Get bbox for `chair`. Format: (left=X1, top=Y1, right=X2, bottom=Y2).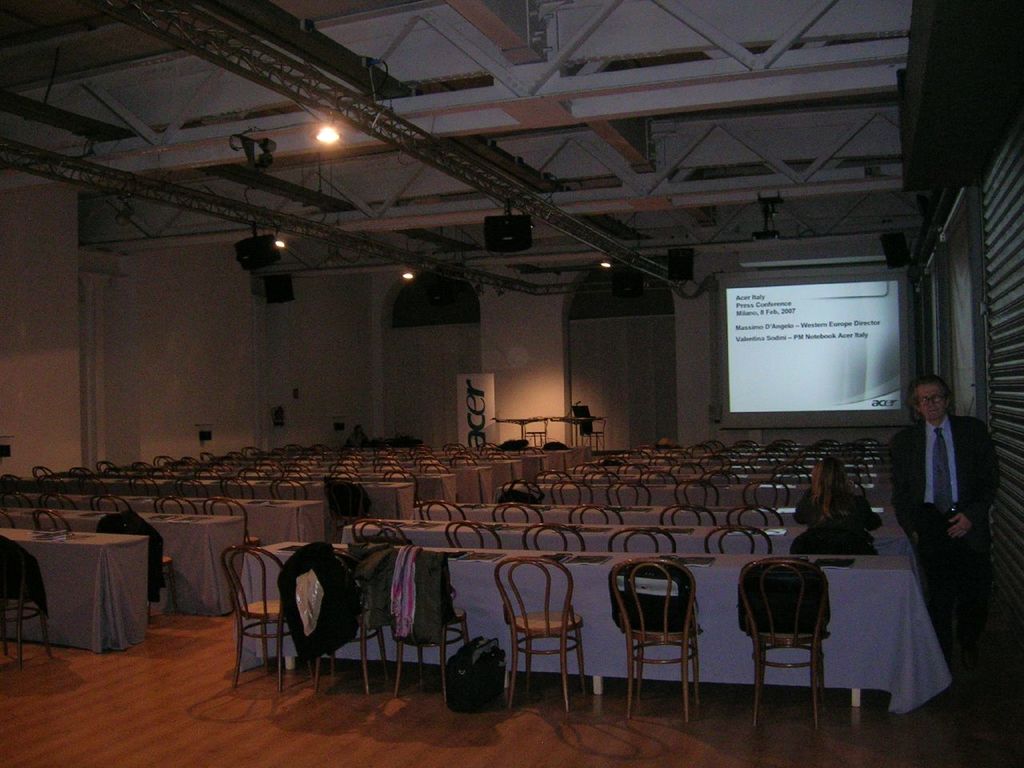
(left=0, top=535, right=50, bottom=666).
